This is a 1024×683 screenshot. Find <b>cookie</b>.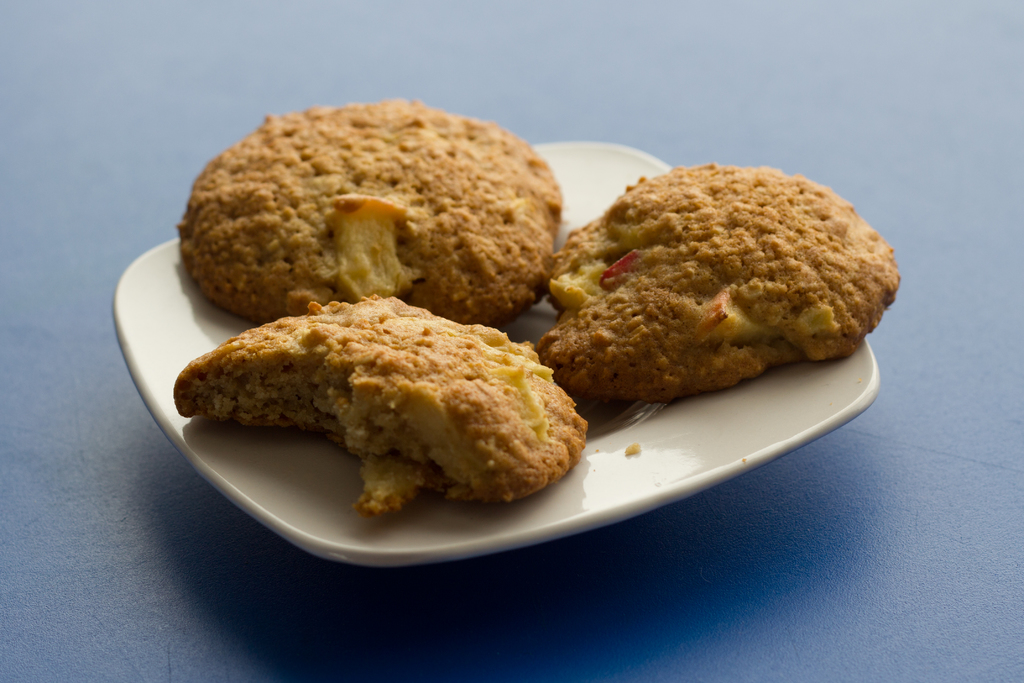
Bounding box: select_region(170, 292, 590, 514).
